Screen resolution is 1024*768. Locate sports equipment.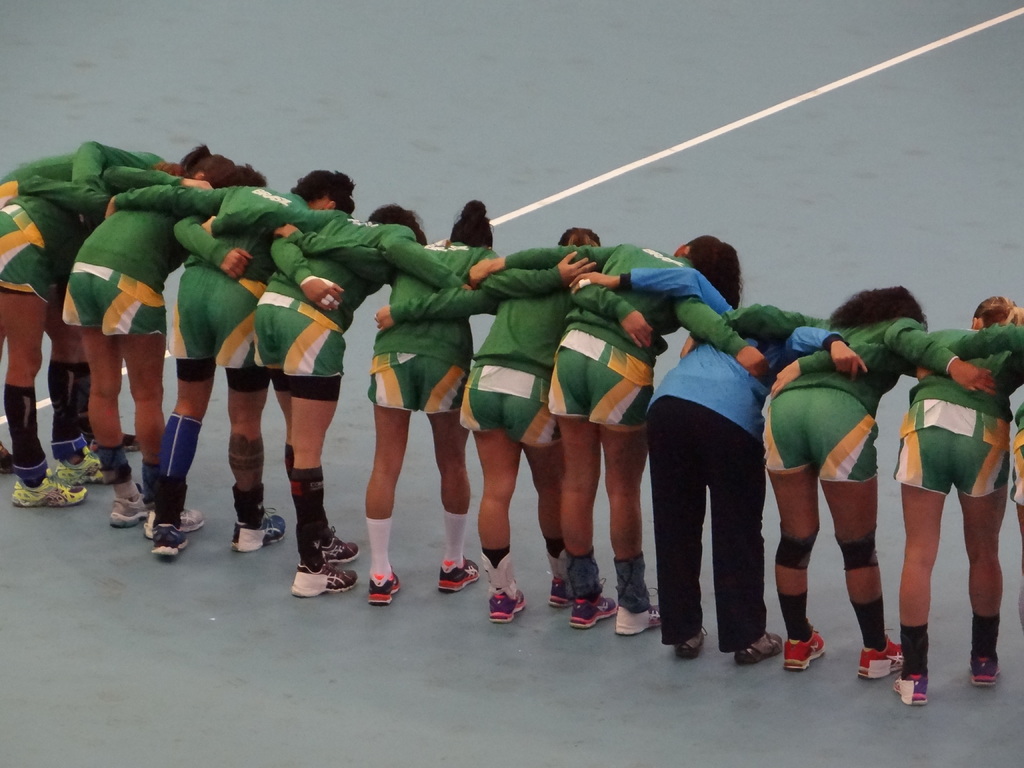
pyautogui.locateOnScreen(287, 560, 357, 602).
